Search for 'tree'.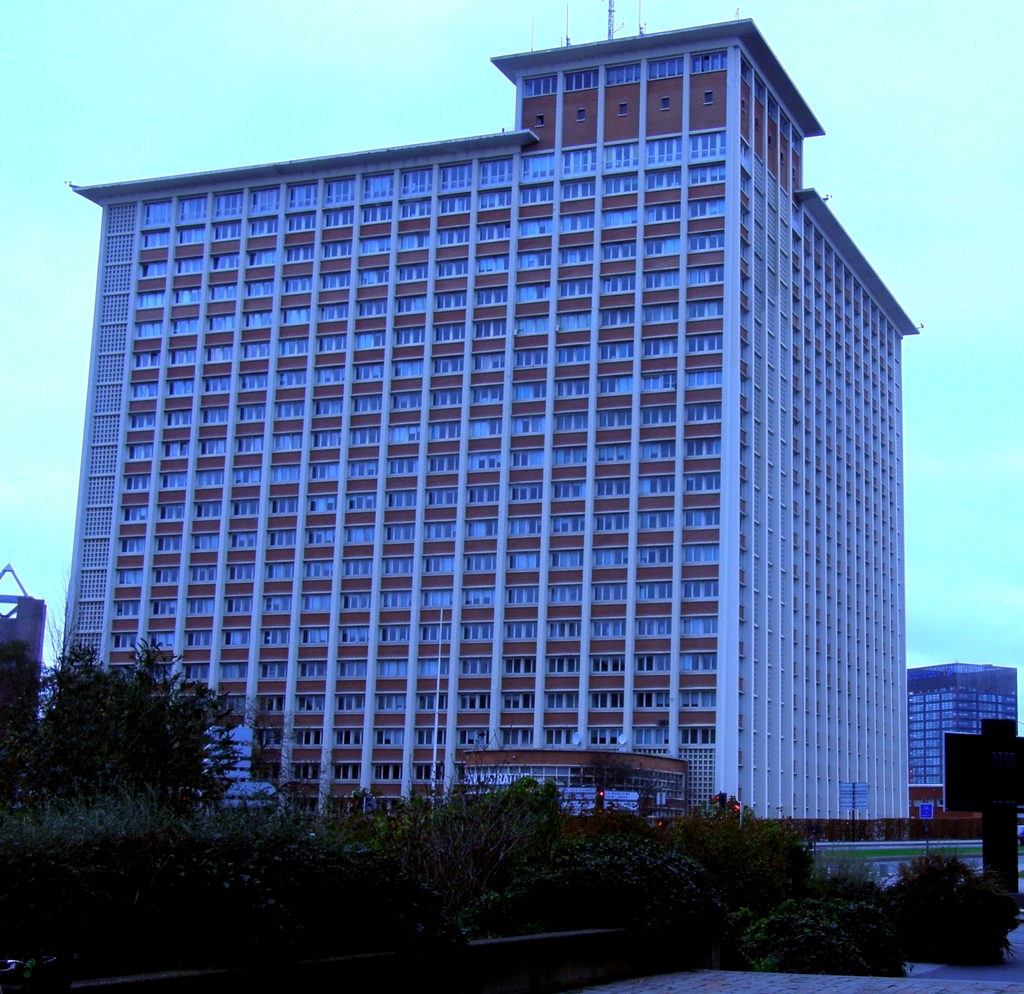
Found at BBox(24, 644, 260, 825).
